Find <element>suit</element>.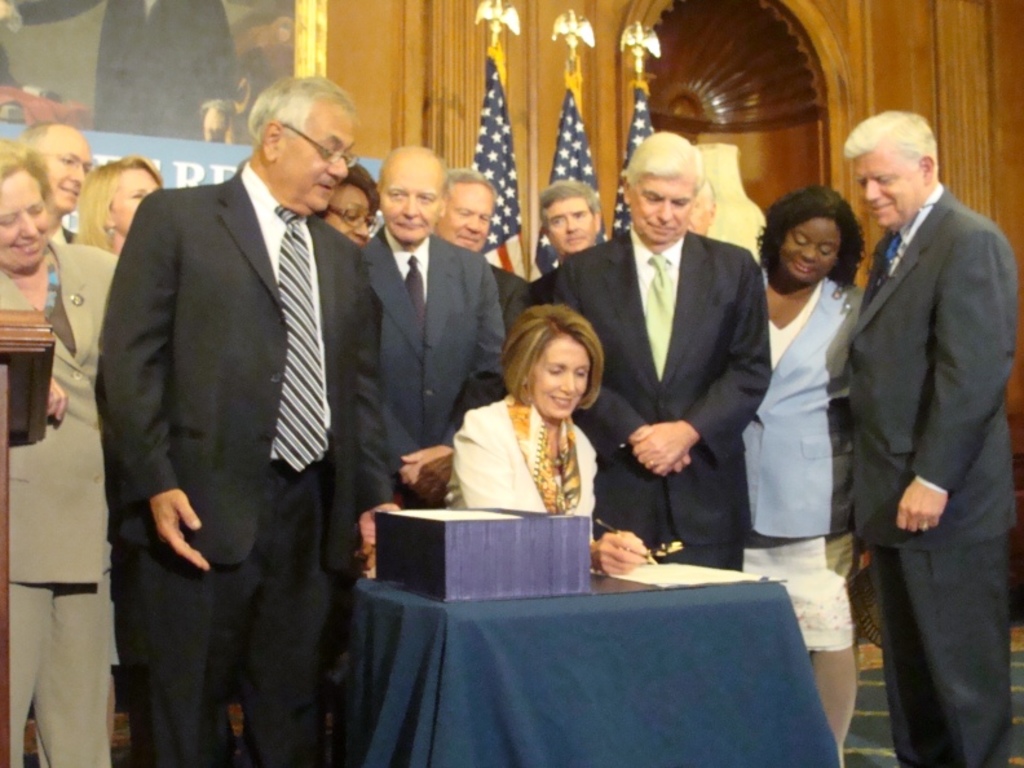
[left=491, top=261, right=528, bottom=322].
